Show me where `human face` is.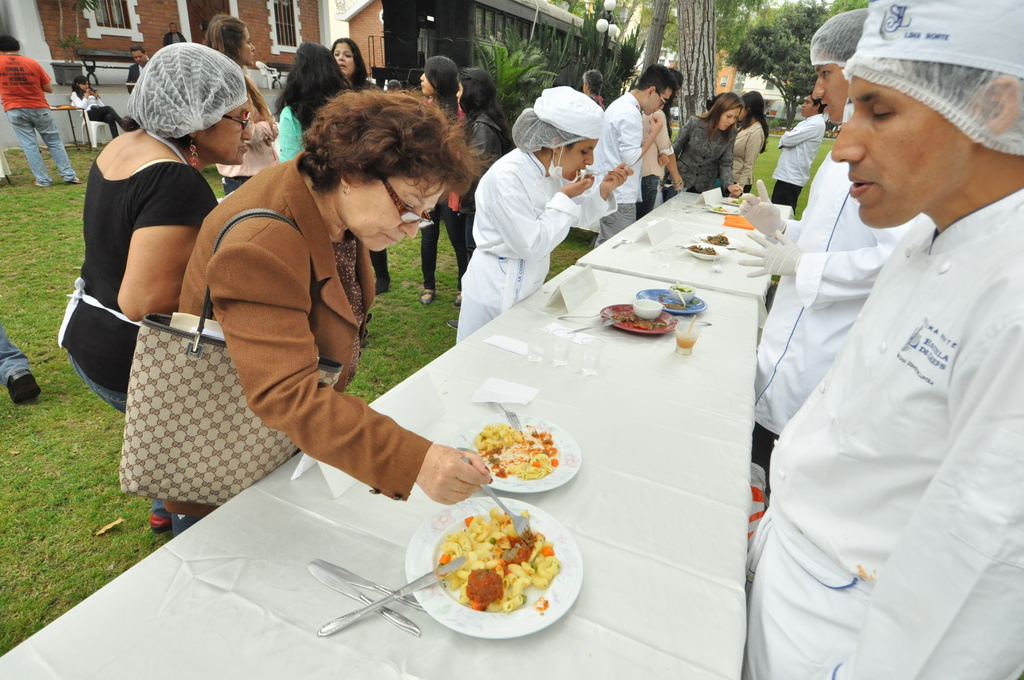
`human face` is at [333,41,355,77].
